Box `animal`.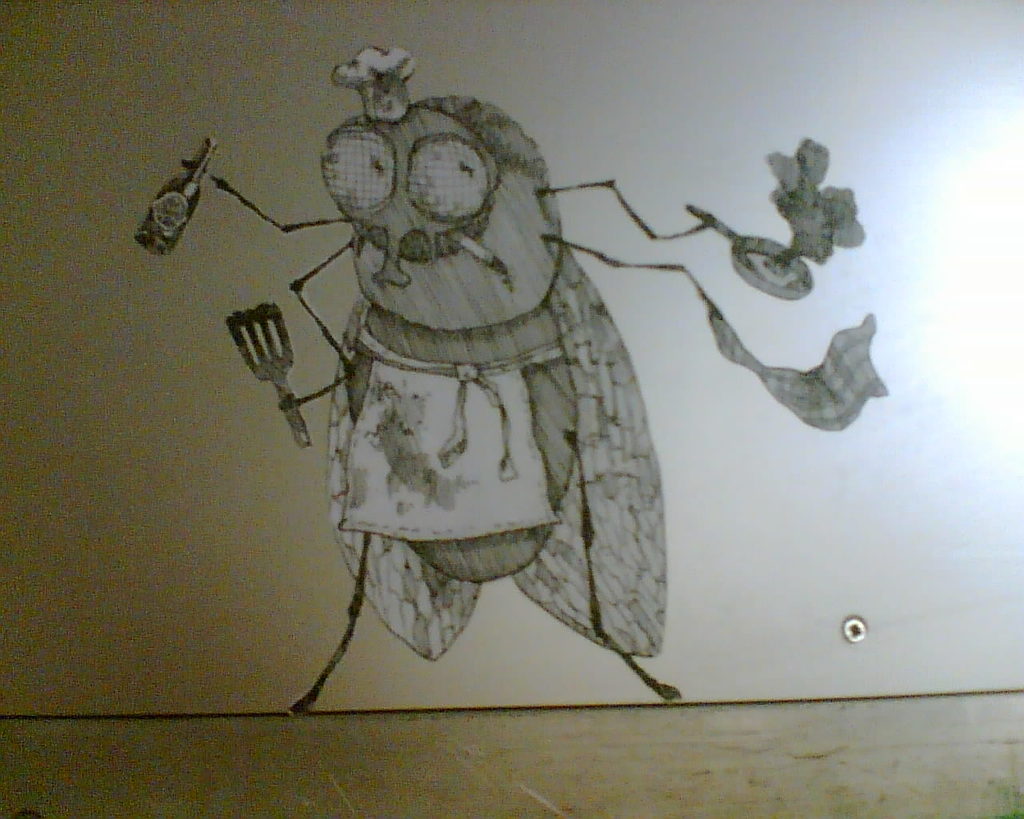
rect(177, 50, 888, 719).
